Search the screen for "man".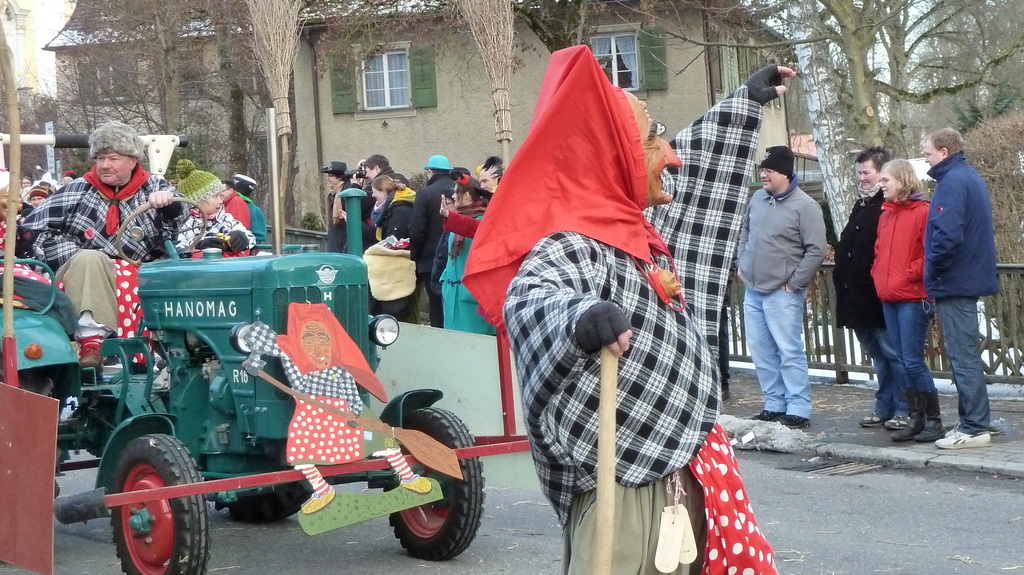
Found at locate(832, 146, 891, 427).
